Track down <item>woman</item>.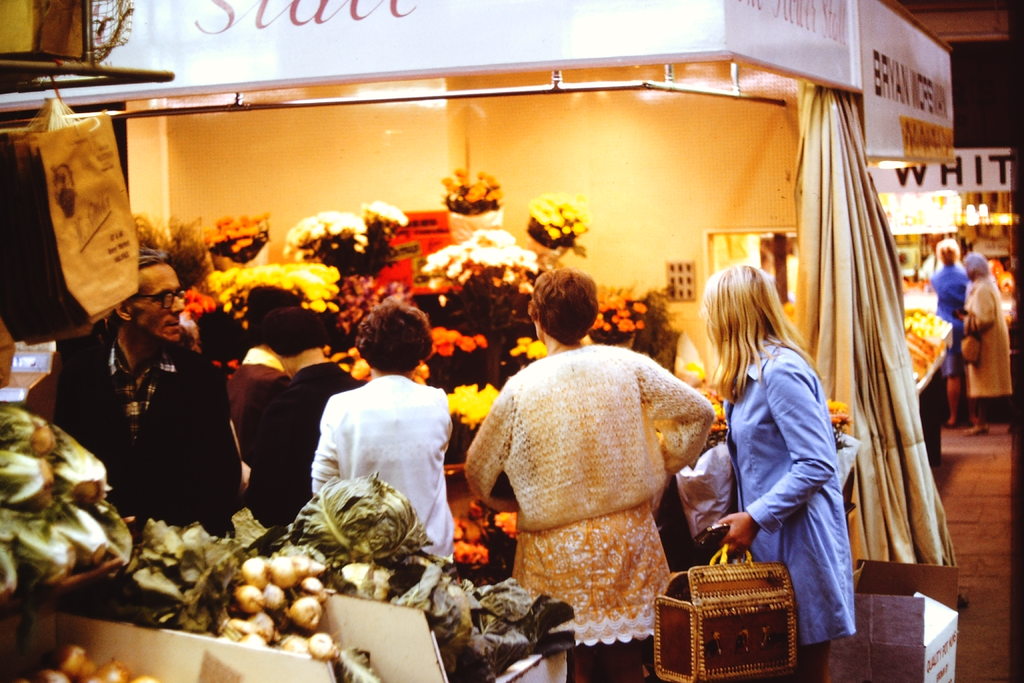
Tracked to select_region(699, 254, 862, 646).
